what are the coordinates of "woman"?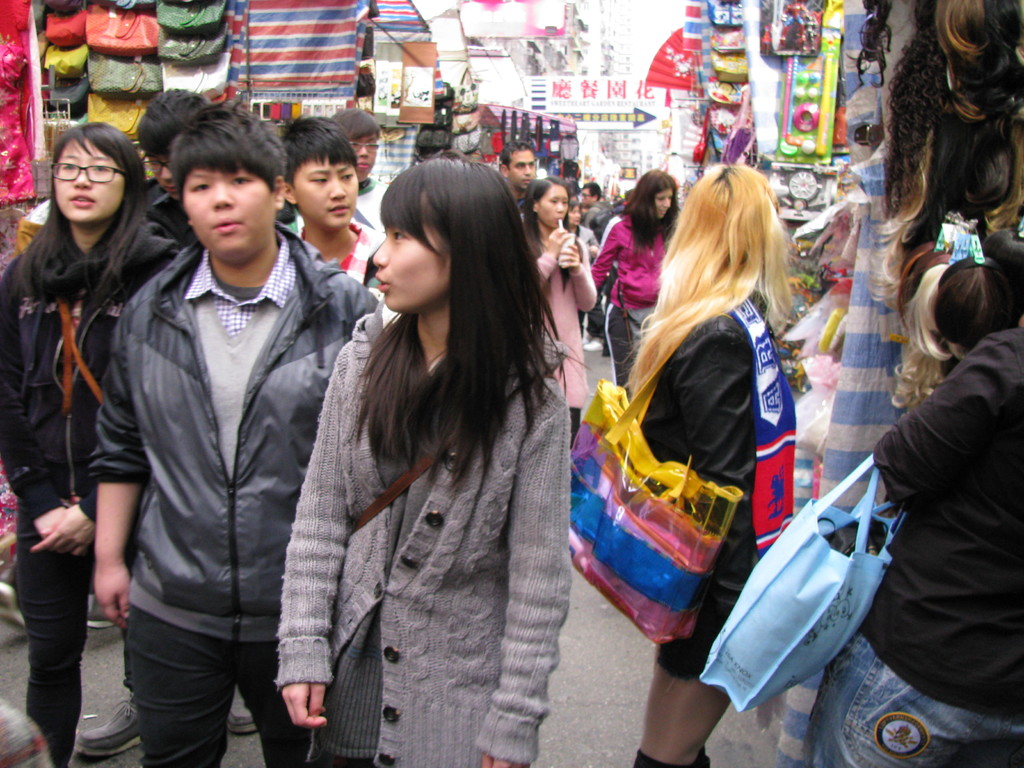
box=[516, 172, 605, 452].
